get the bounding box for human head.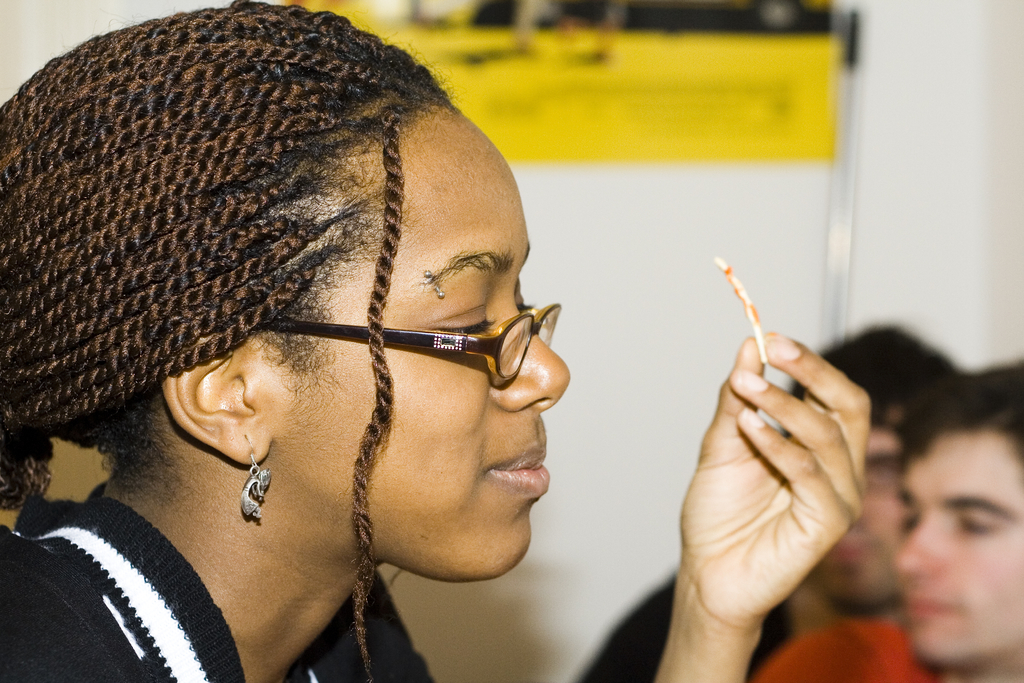
(1,0,571,587).
